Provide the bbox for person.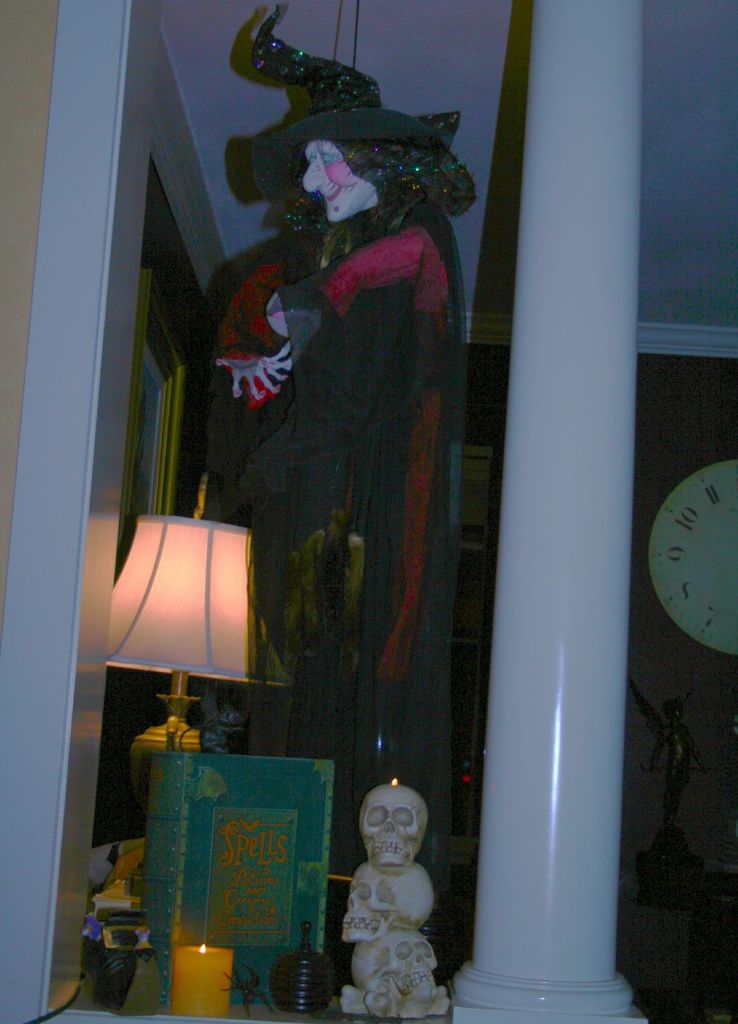
box=[200, 1, 467, 742].
